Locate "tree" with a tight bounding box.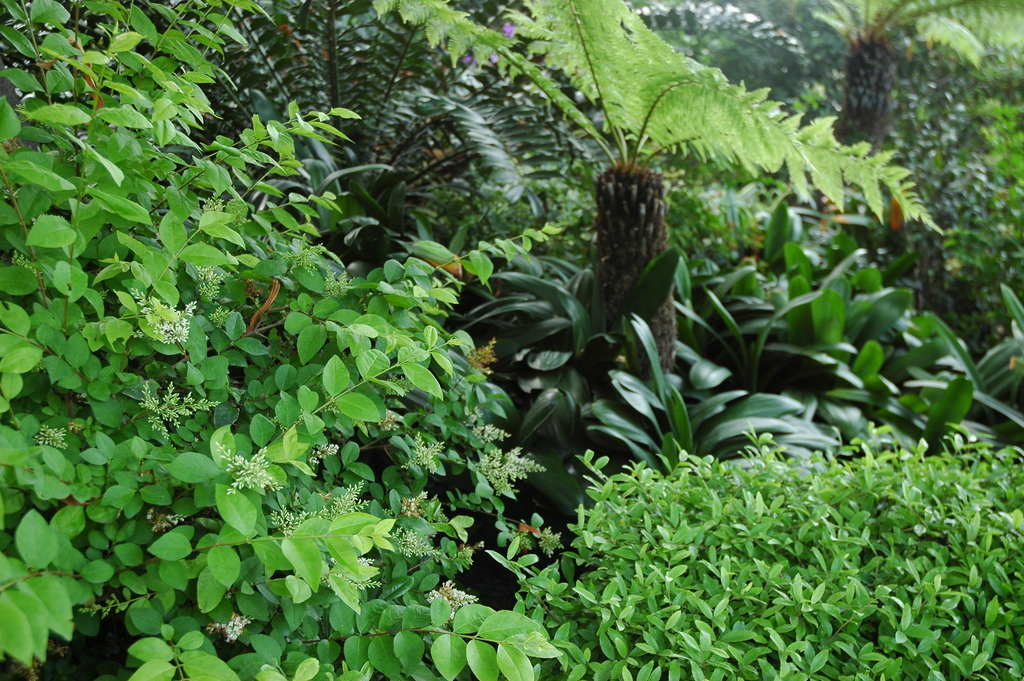
<bbox>806, 0, 1023, 156</bbox>.
